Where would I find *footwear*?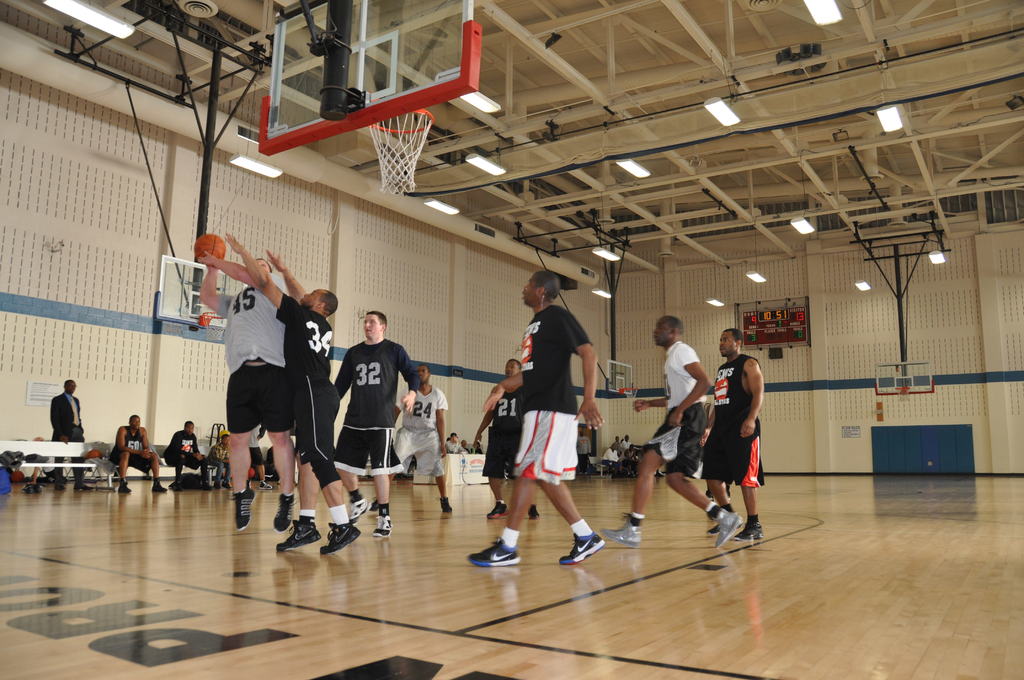
At region(482, 499, 507, 524).
